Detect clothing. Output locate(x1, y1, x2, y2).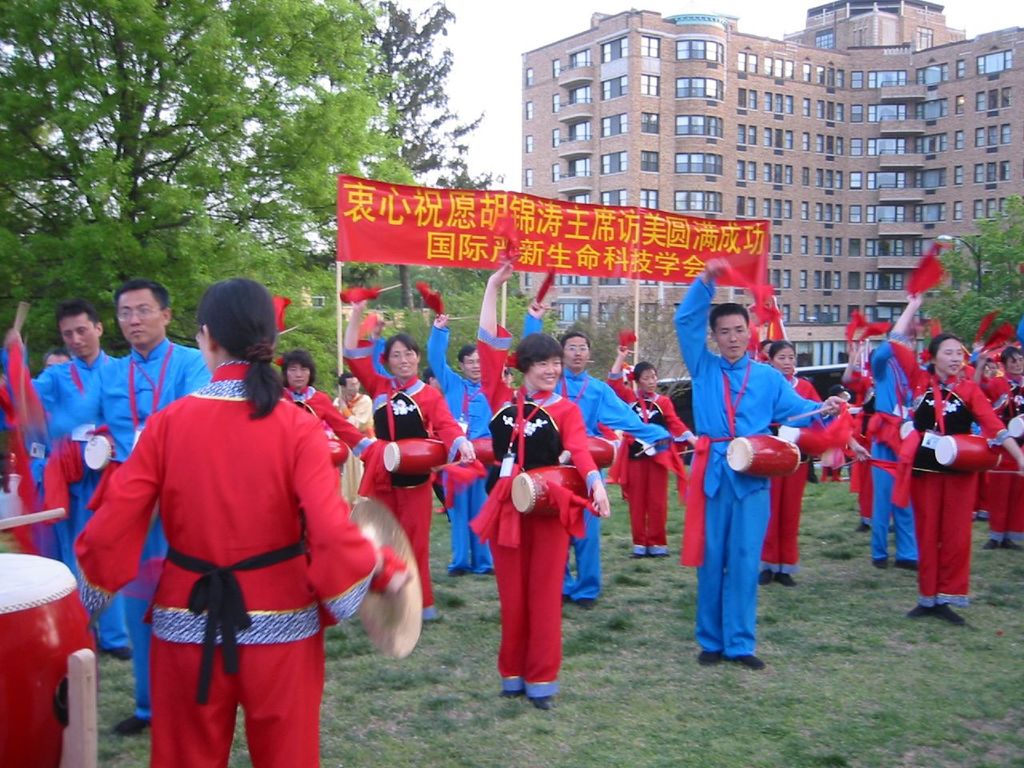
locate(38, 358, 112, 462).
